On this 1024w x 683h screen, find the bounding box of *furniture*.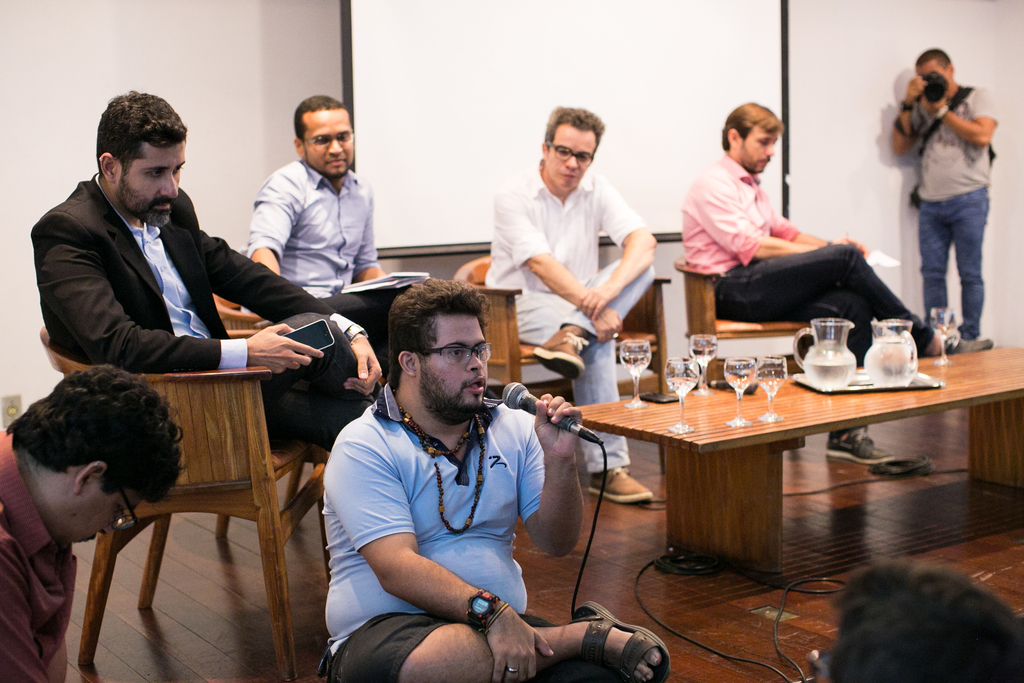
Bounding box: Rect(42, 319, 329, 682).
